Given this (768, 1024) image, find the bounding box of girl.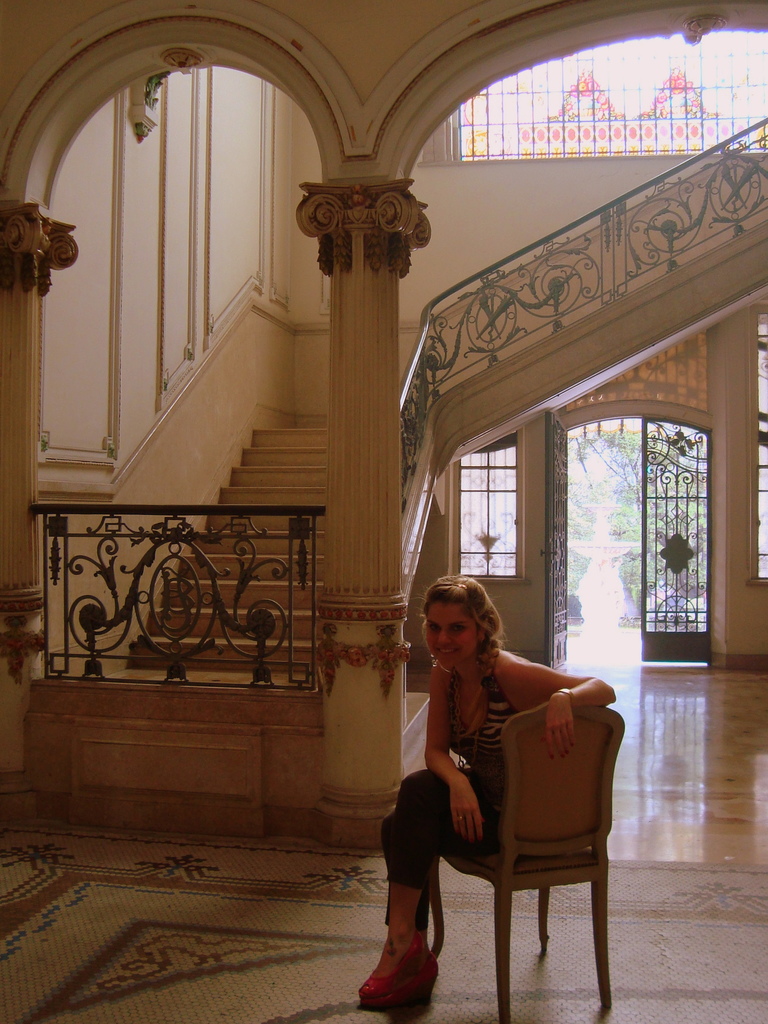
(x1=354, y1=572, x2=619, y2=1002).
